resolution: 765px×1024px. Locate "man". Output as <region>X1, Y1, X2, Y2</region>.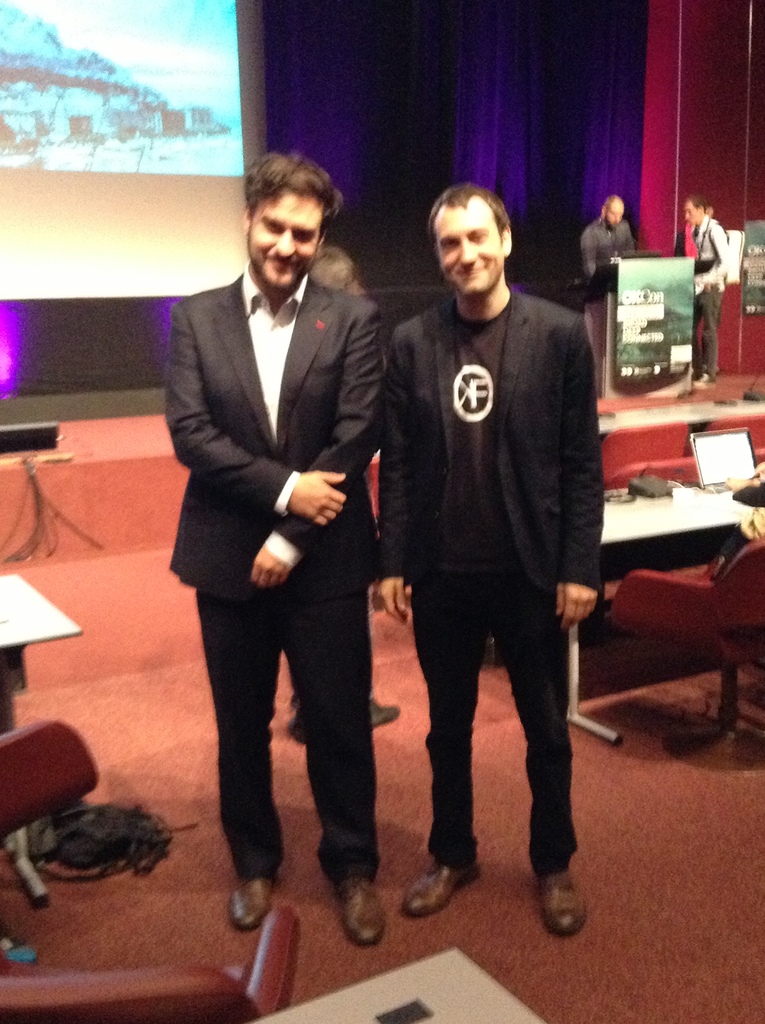
<region>680, 187, 736, 384</region>.
